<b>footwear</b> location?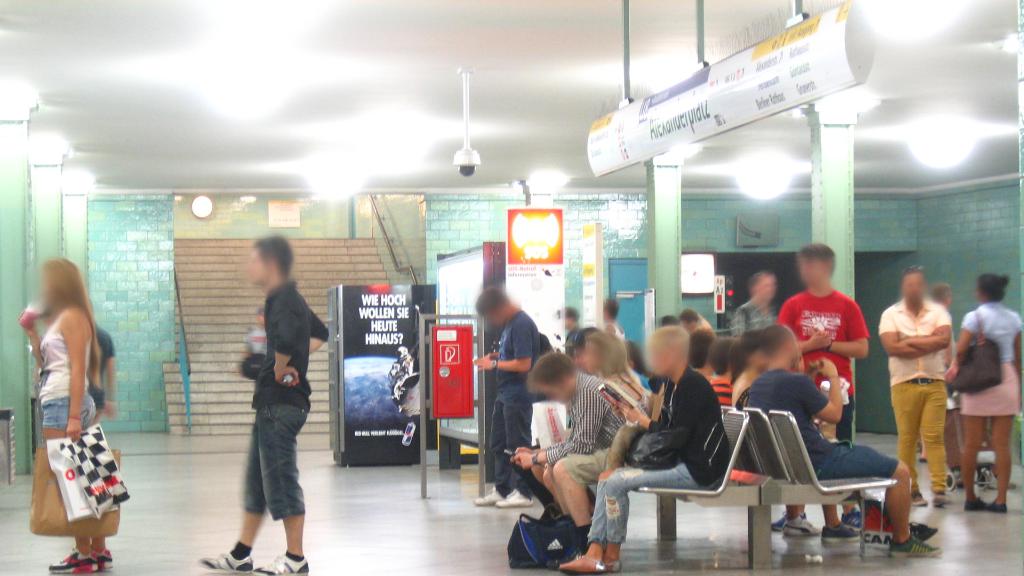
{"x1": 961, "y1": 494, "x2": 987, "y2": 509}
